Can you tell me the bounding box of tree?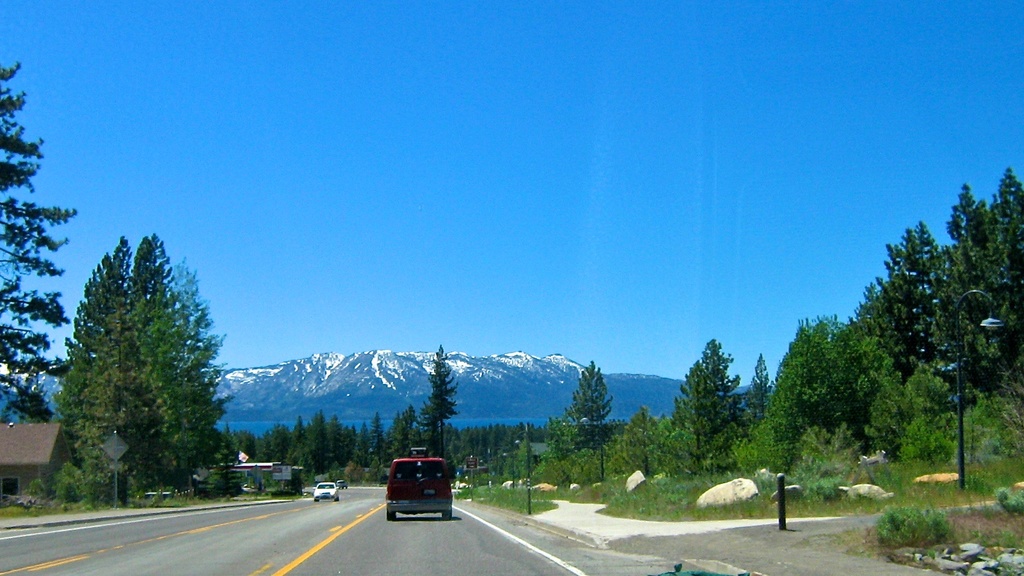
BBox(676, 333, 756, 475).
